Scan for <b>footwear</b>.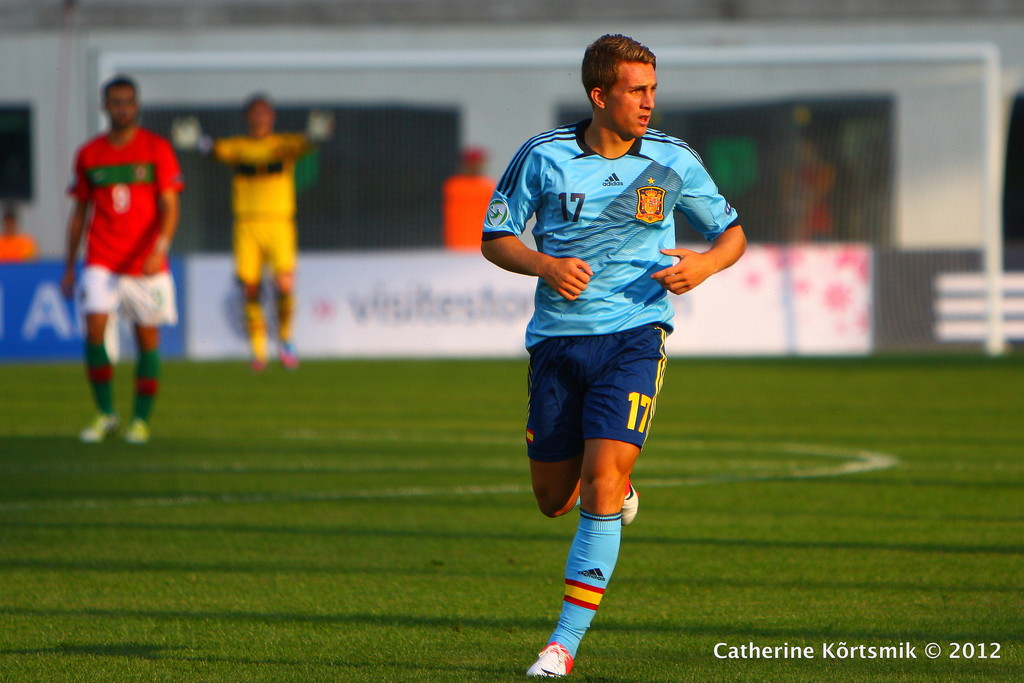
Scan result: pyautogui.locateOnScreen(529, 644, 575, 682).
